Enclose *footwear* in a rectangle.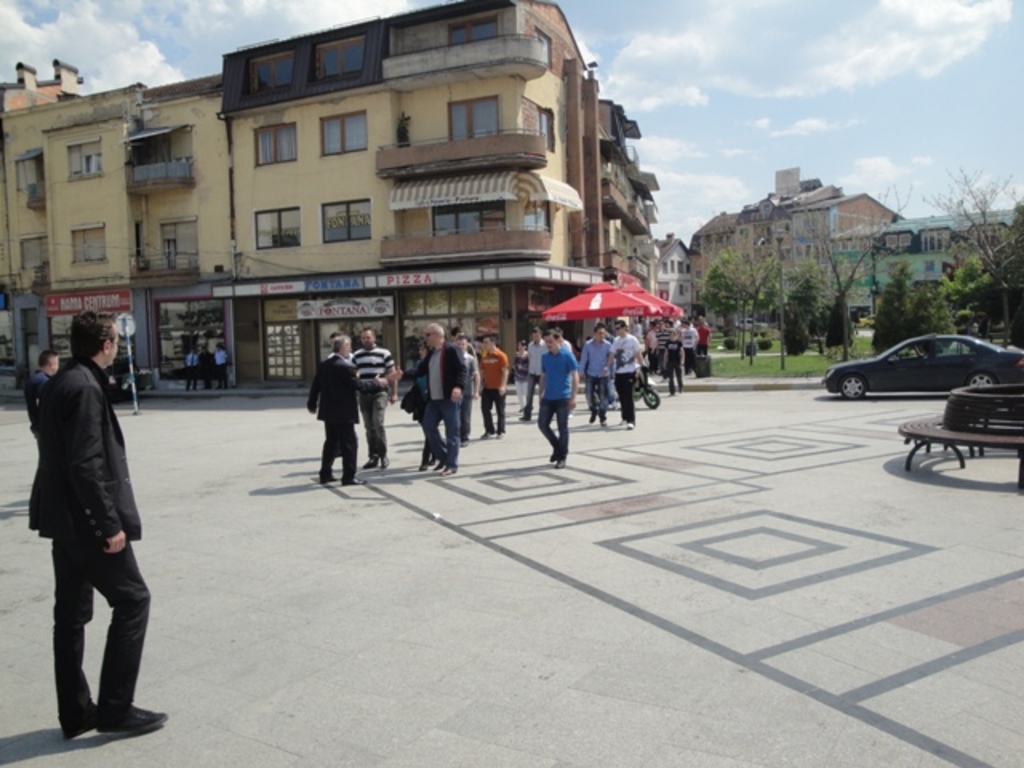
{"left": 499, "top": 427, "right": 506, "bottom": 437}.
